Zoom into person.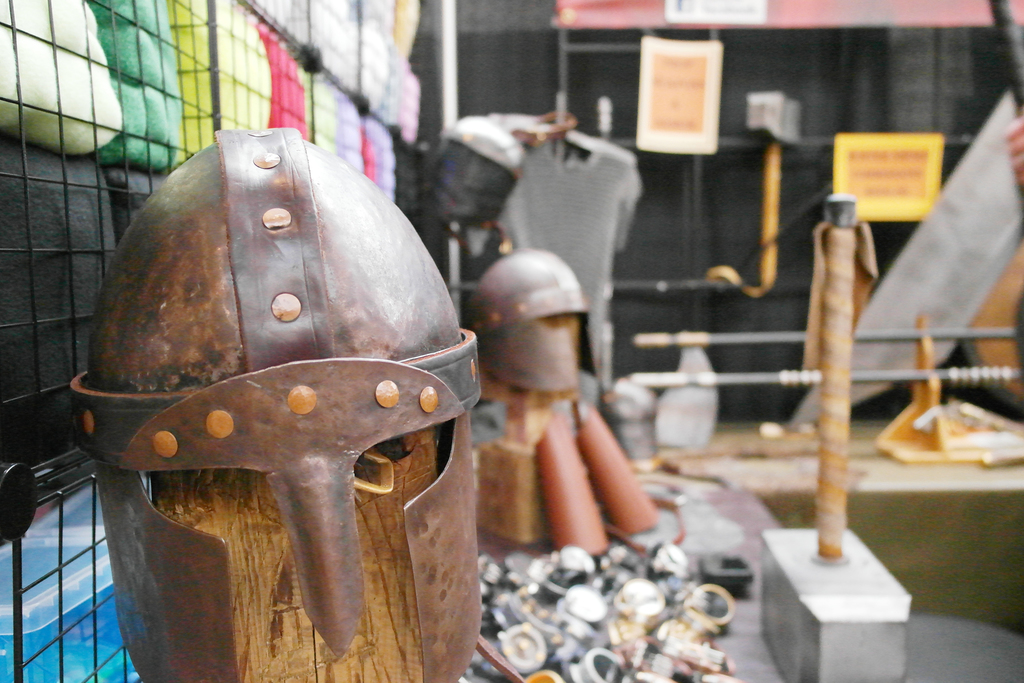
Zoom target: l=69, t=128, r=481, b=682.
